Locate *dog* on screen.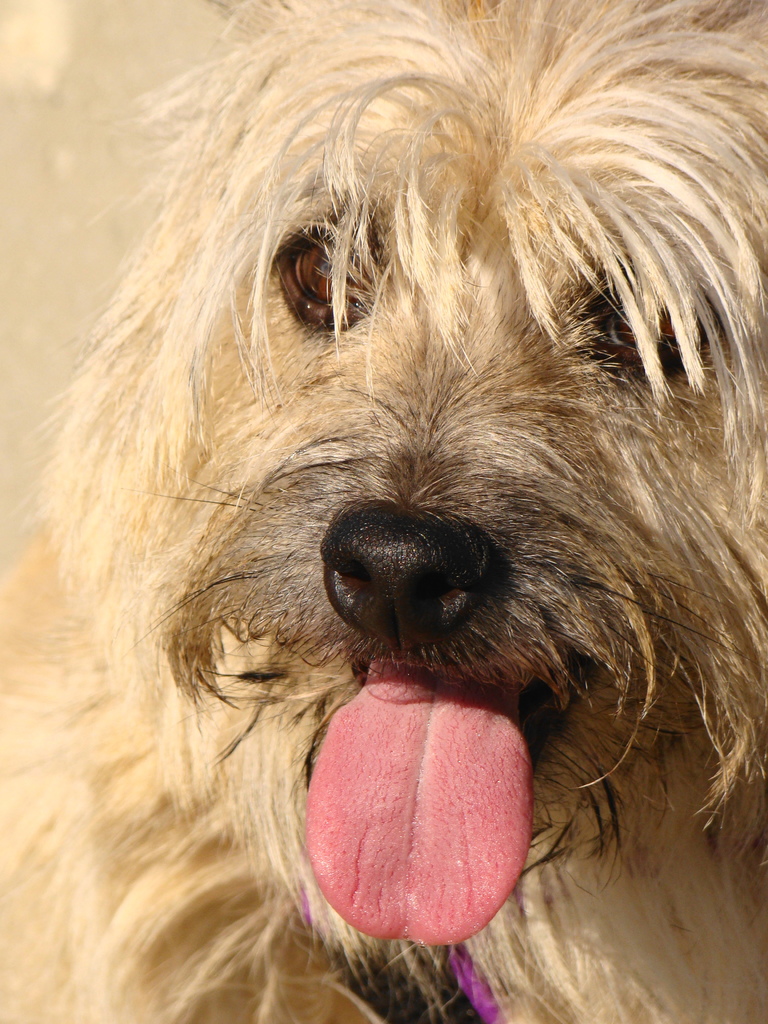
On screen at {"x1": 0, "y1": 0, "x2": 767, "y2": 1023}.
